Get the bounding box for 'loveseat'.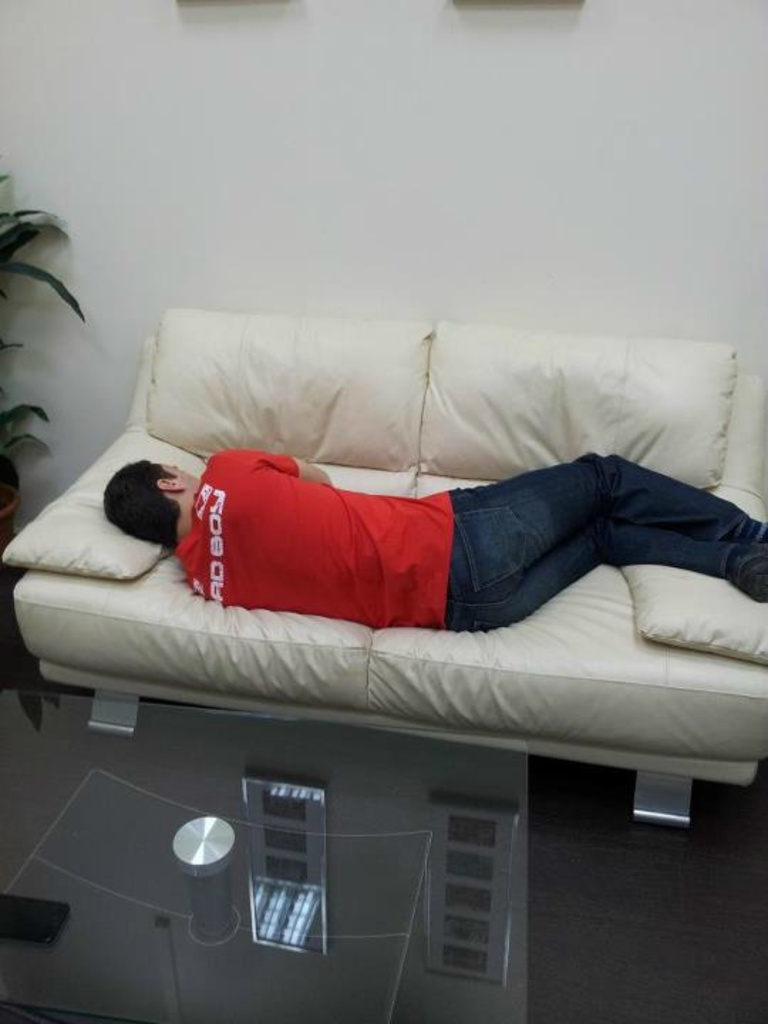
(x1=3, y1=293, x2=767, y2=831).
